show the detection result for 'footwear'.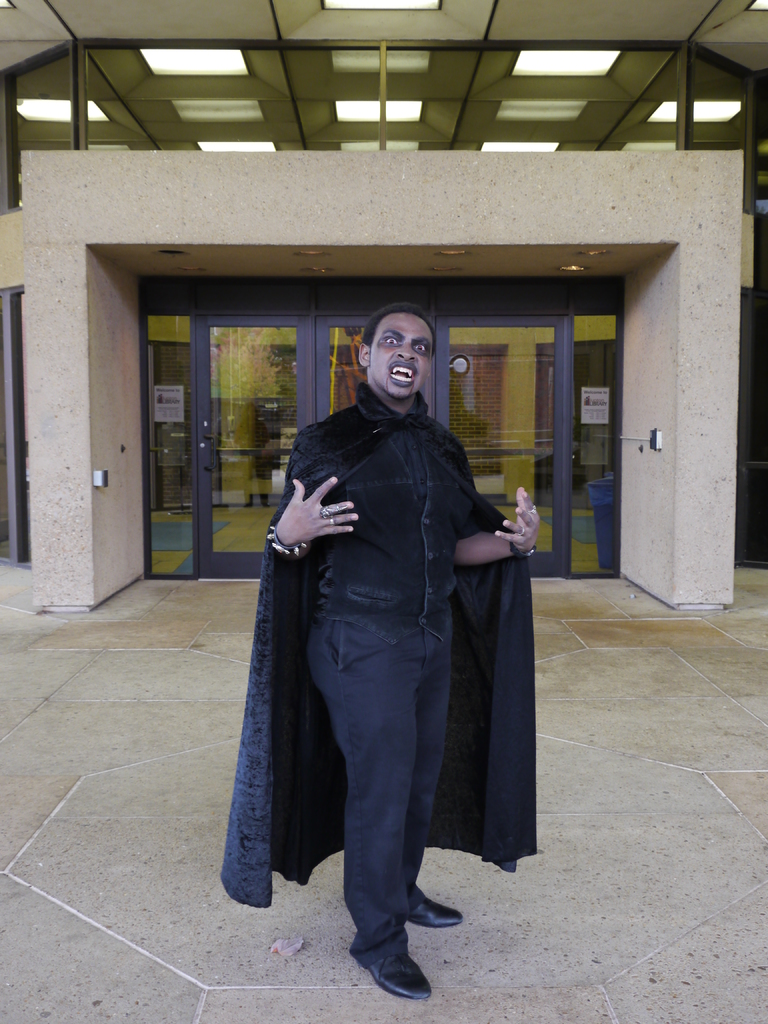
{"left": 405, "top": 897, "right": 461, "bottom": 929}.
